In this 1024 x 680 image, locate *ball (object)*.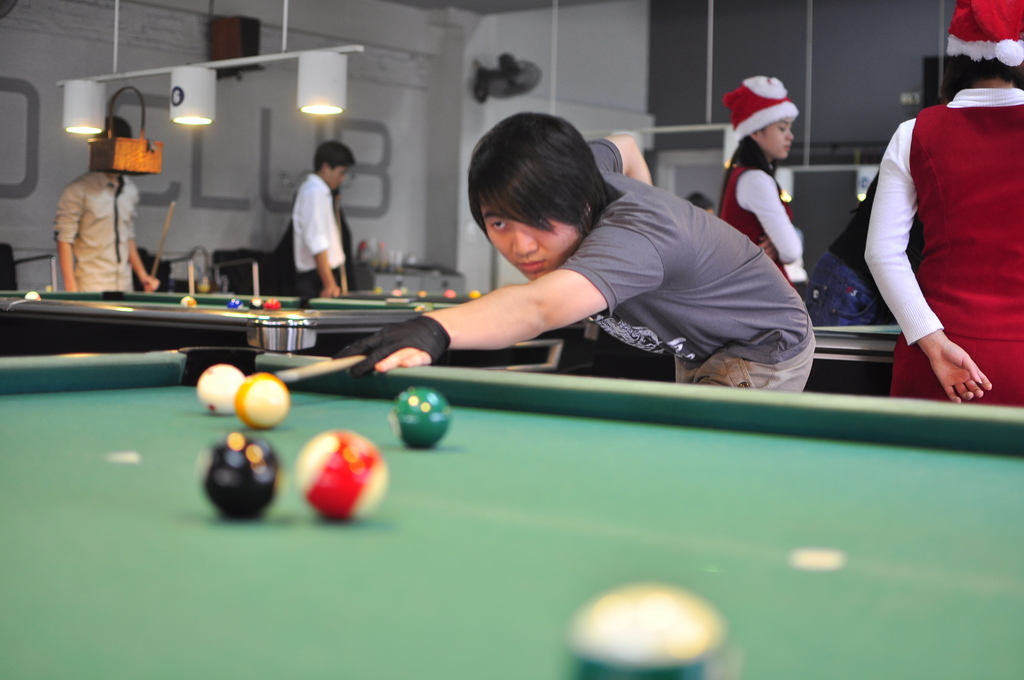
Bounding box: box=[296, 429, 386, 521].
